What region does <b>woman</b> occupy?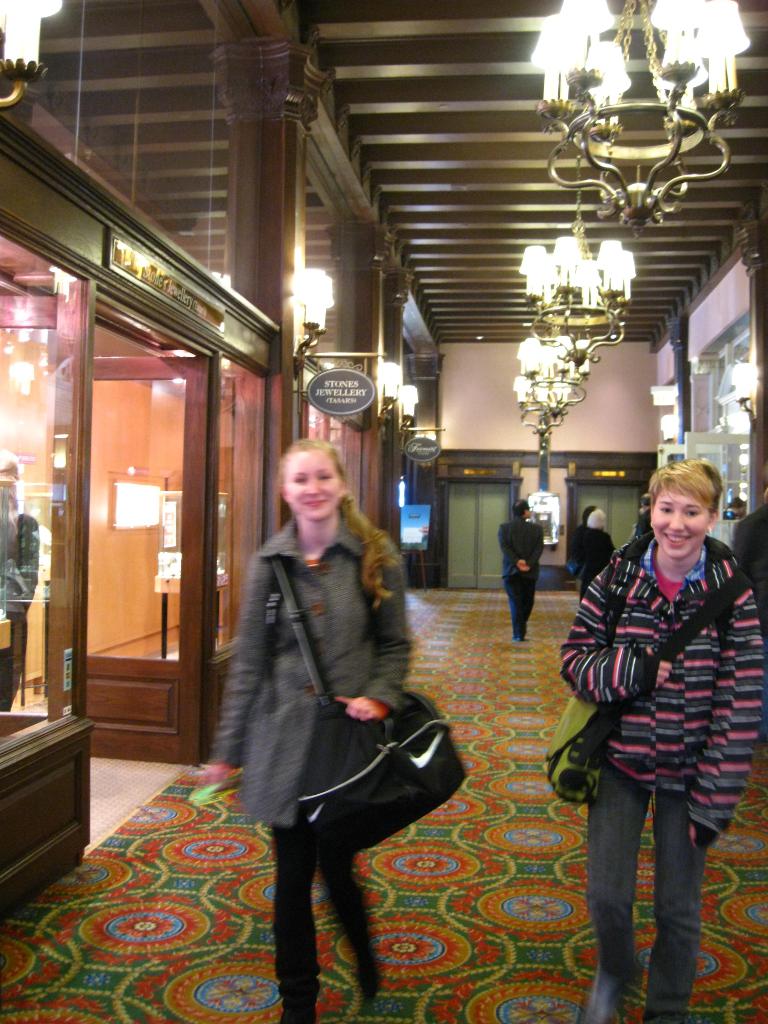
Rect(215, 428, 466, 991).
